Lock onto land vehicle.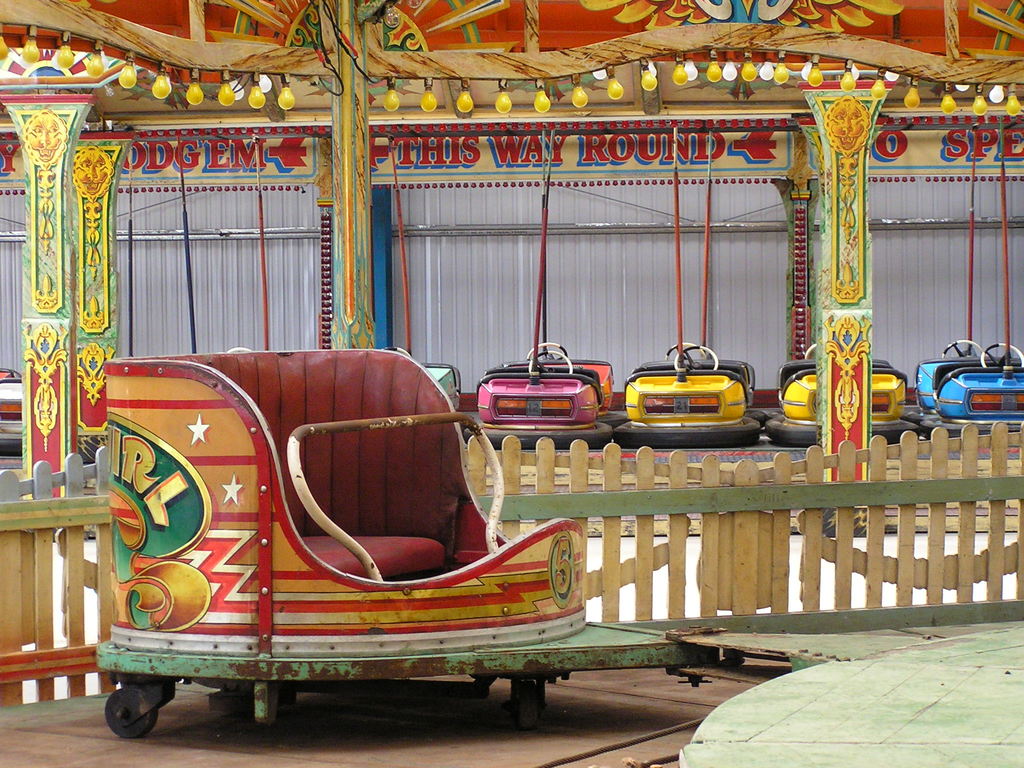
Locked: 472, 349, 634, 445.
